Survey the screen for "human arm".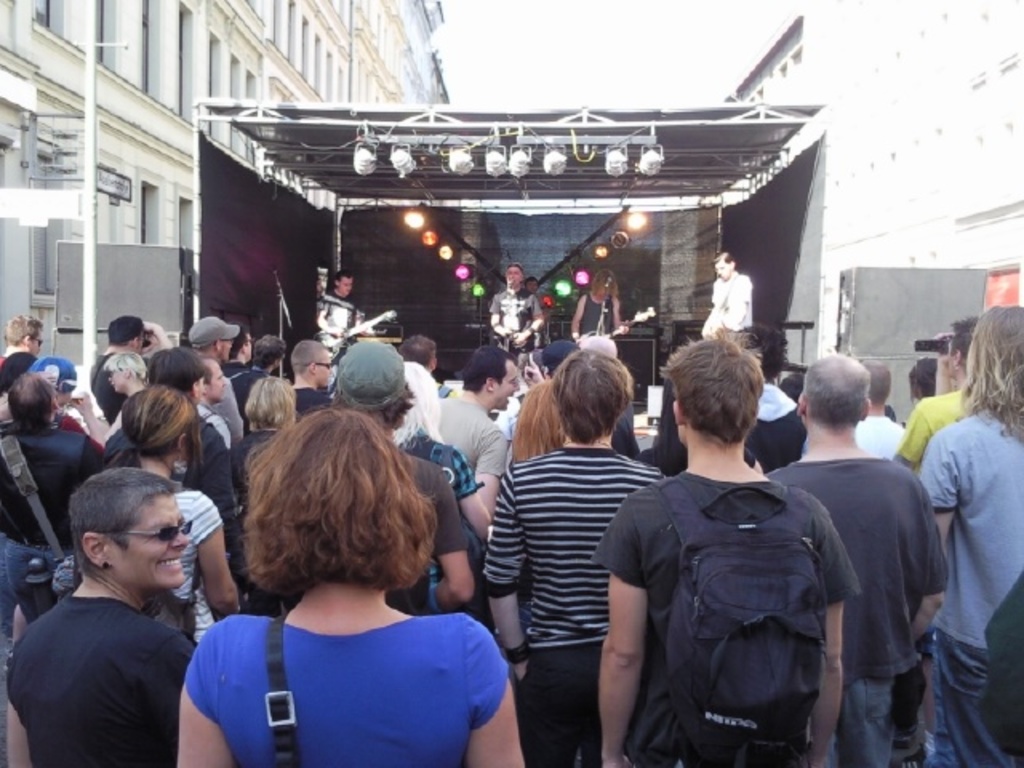
Survey found: (470,430,512,510).
